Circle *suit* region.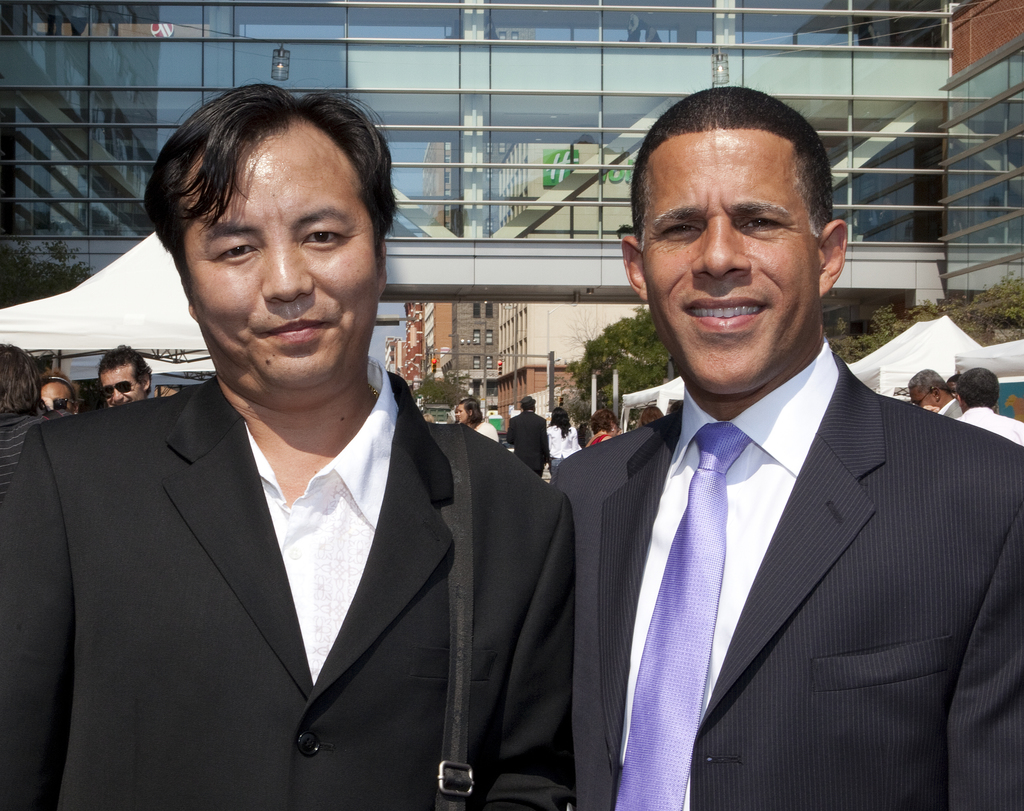
Region: x1=543 y1=233 x2=1016 y2=805.
